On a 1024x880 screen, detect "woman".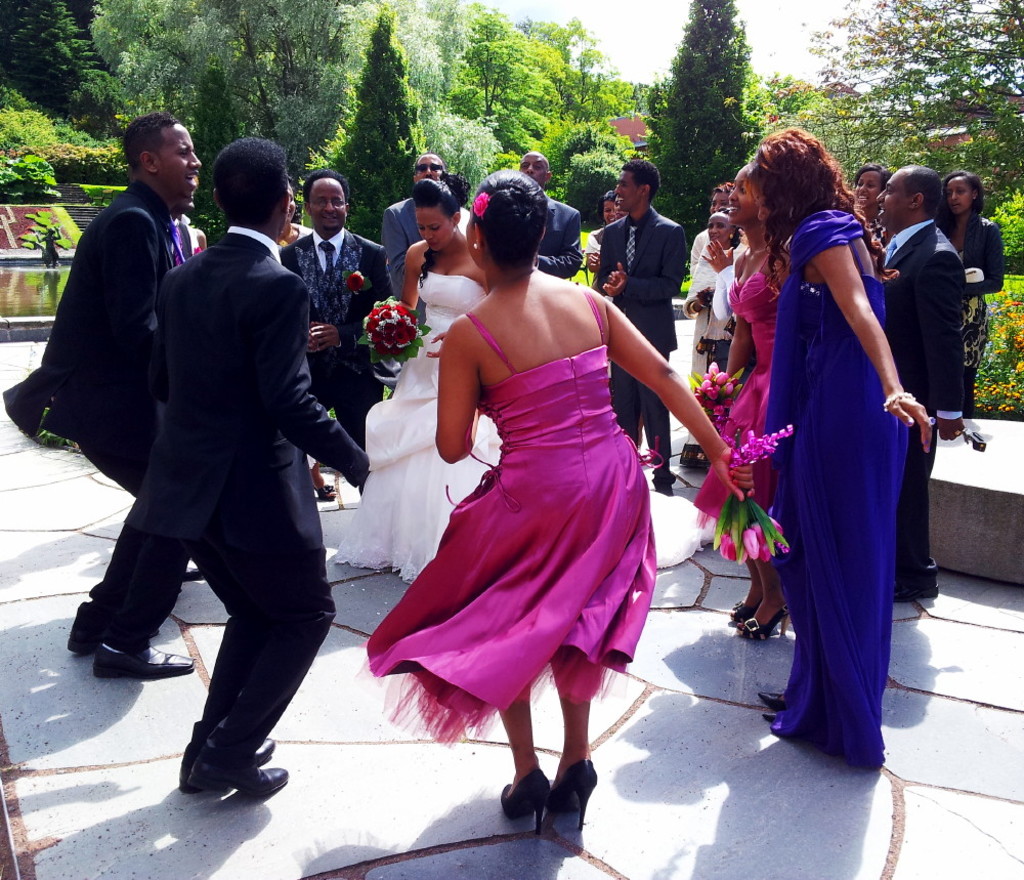
pyautogui.locateOnScreen(698, 150, 780, 526).
